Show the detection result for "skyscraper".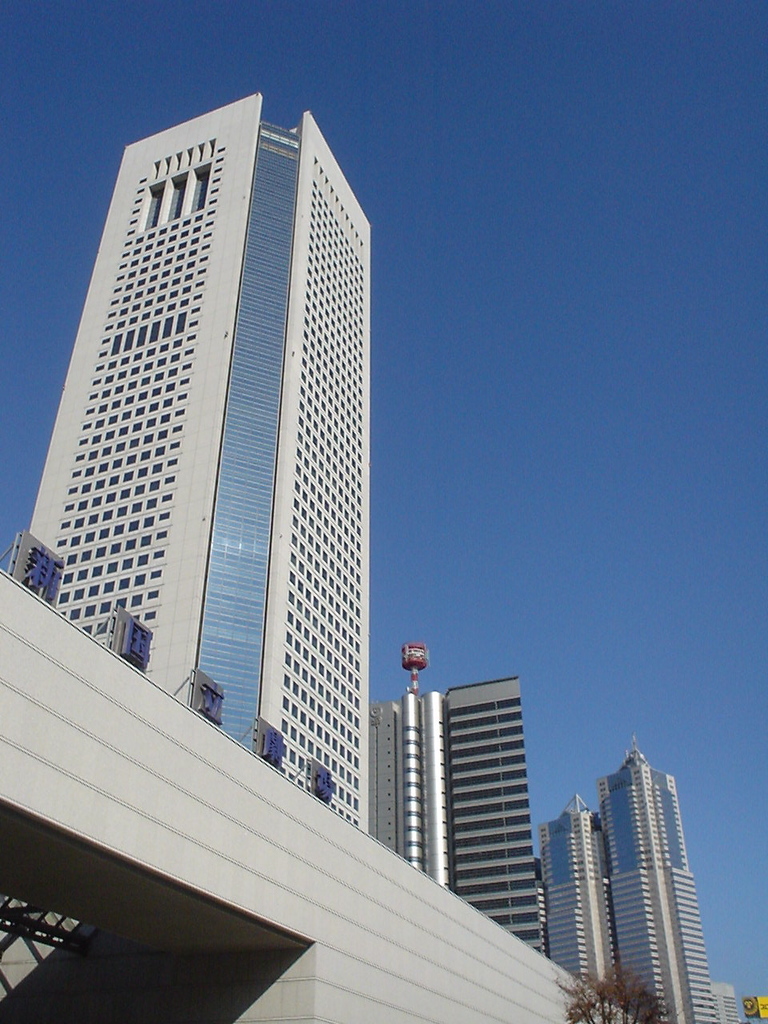
x1=4, y1=91, x2=372, y2=839.
